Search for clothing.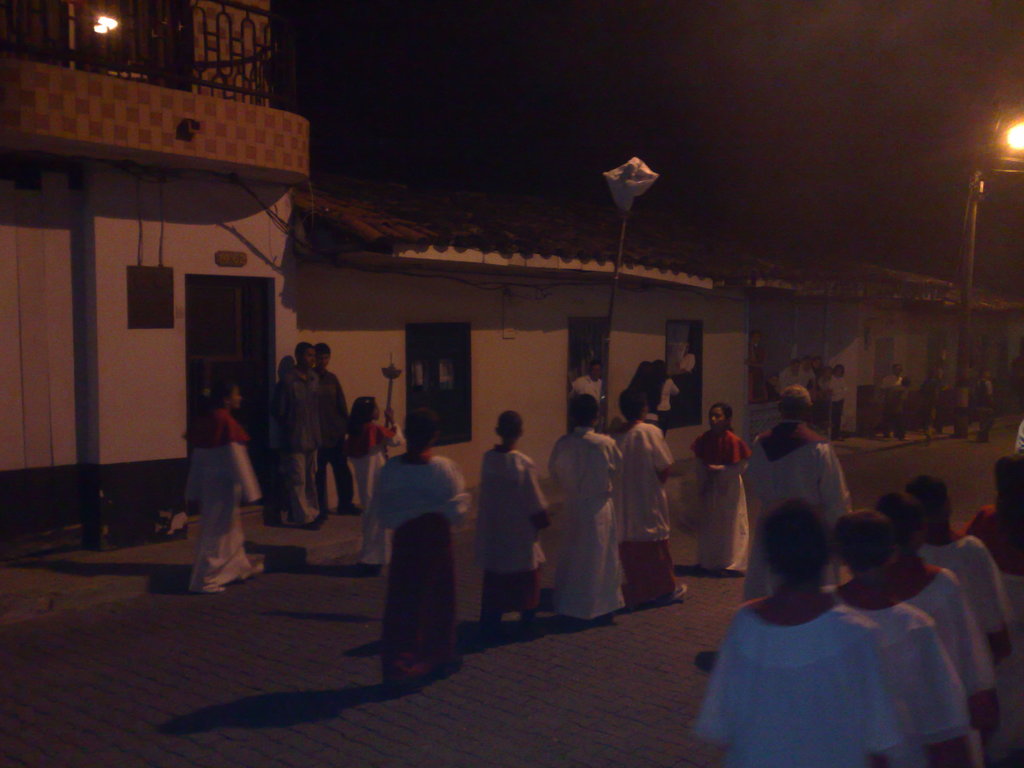
Found at rect(480, 442, 548, 633).
